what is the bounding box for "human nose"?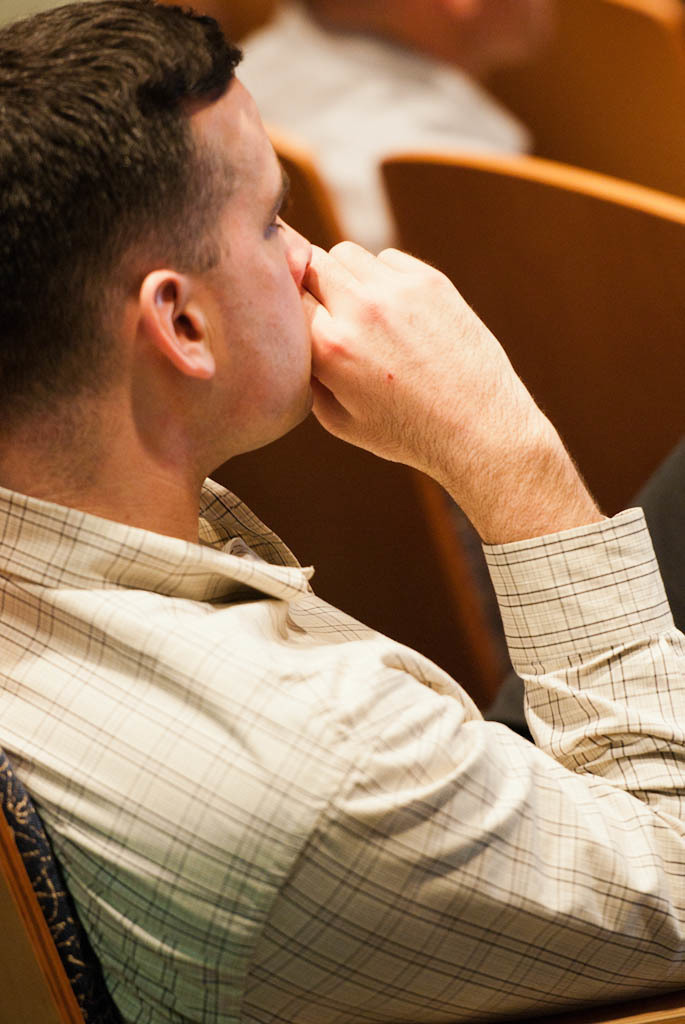
detection(276, 210, 316, 291).
